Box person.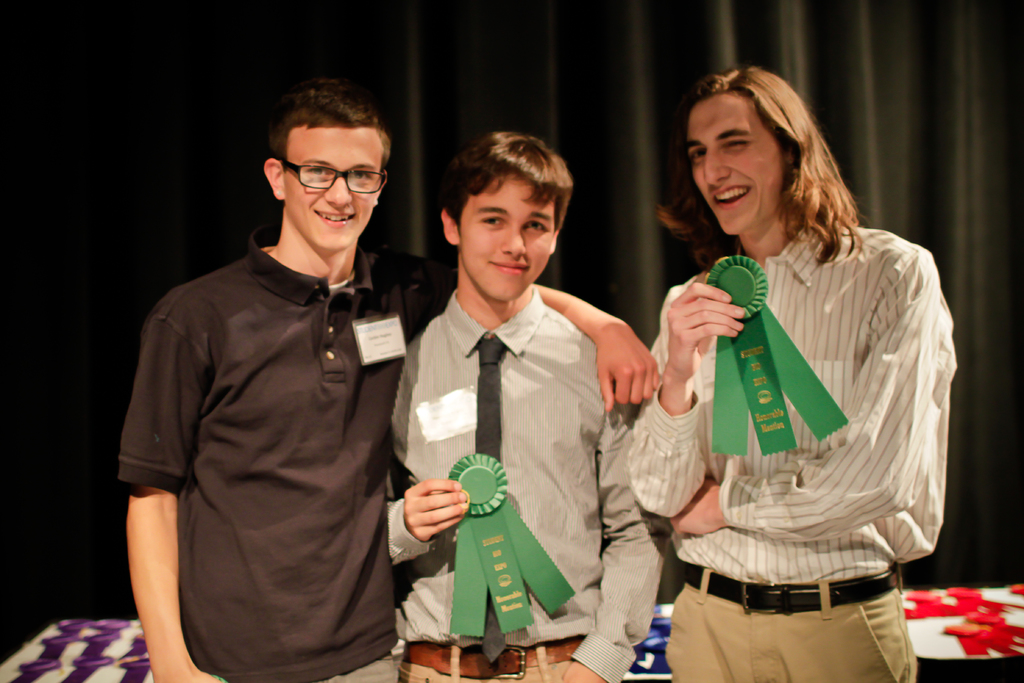
x1=627 y1=66 x2=957 y2=682.
